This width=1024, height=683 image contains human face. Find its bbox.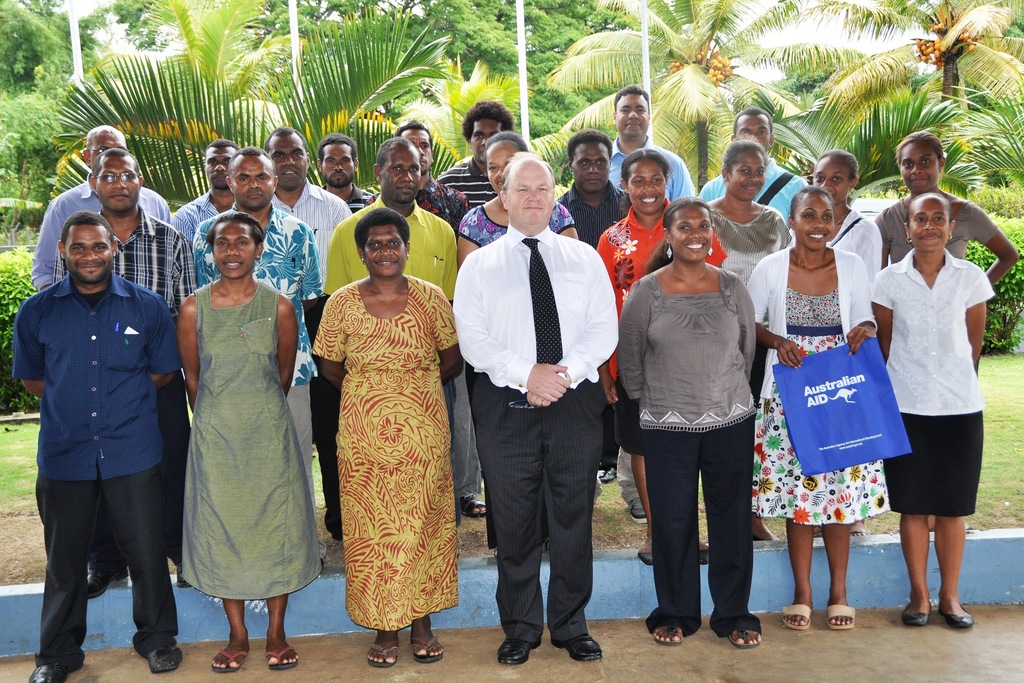
bbox=[671, 207, 714, 265].
